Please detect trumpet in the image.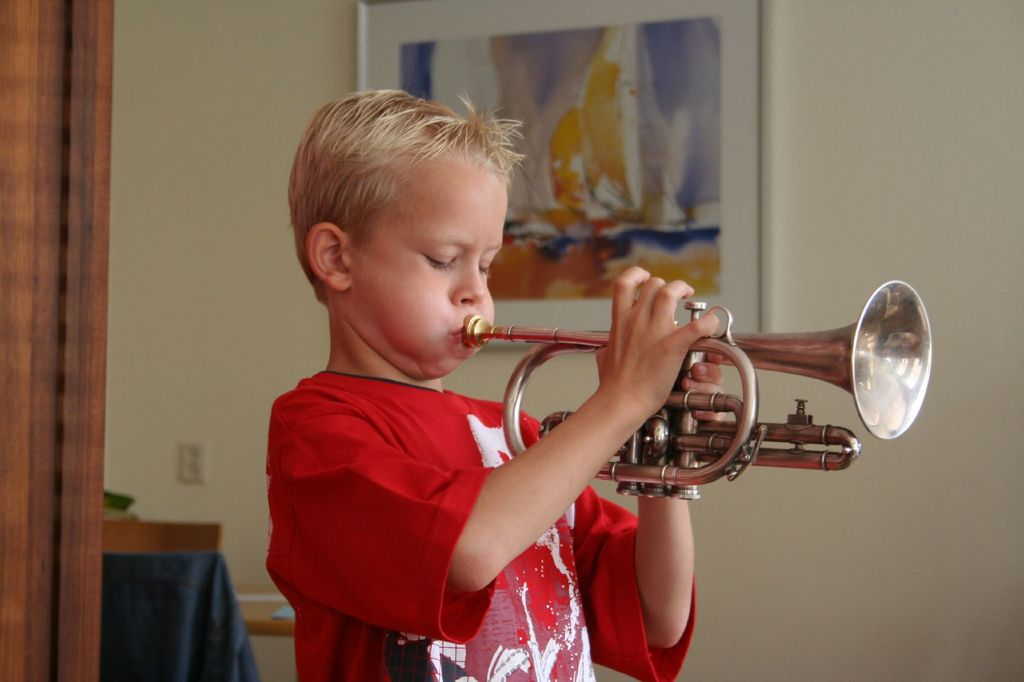
460:281:930:500.
